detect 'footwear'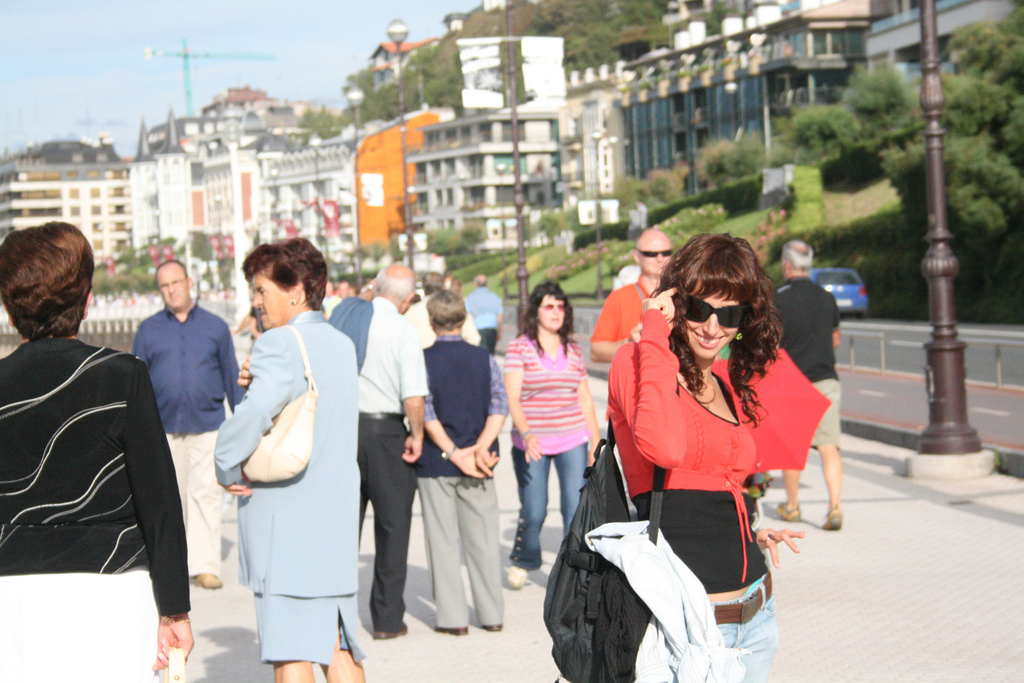
(x1=819, y1=504, x2=842, y2=530)
